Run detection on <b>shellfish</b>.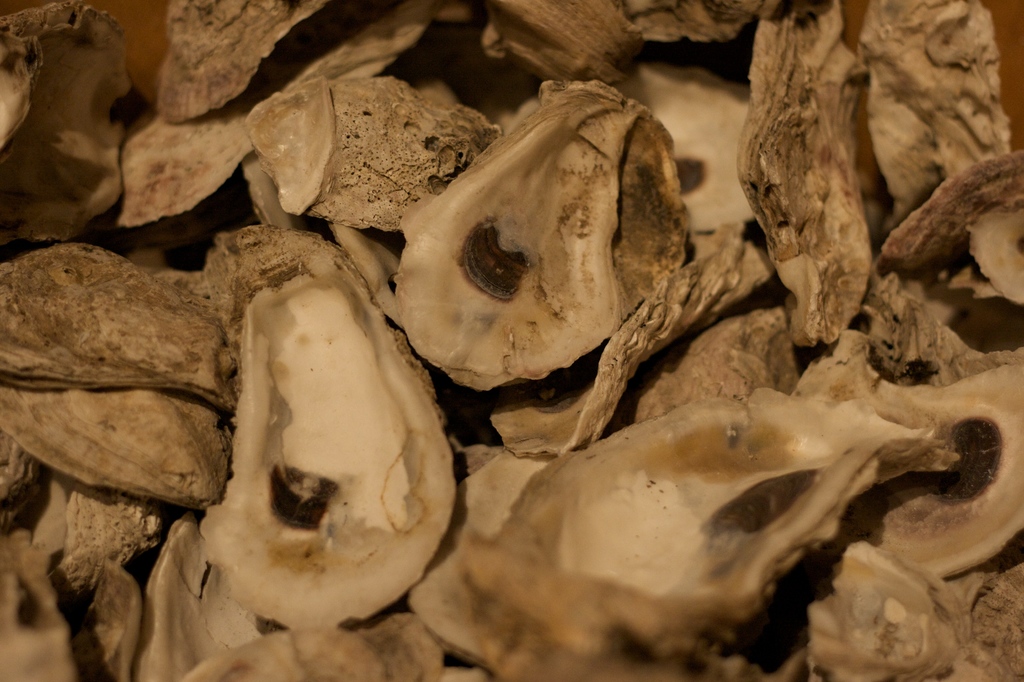
Result: <box>181,254,467,626</box>.
